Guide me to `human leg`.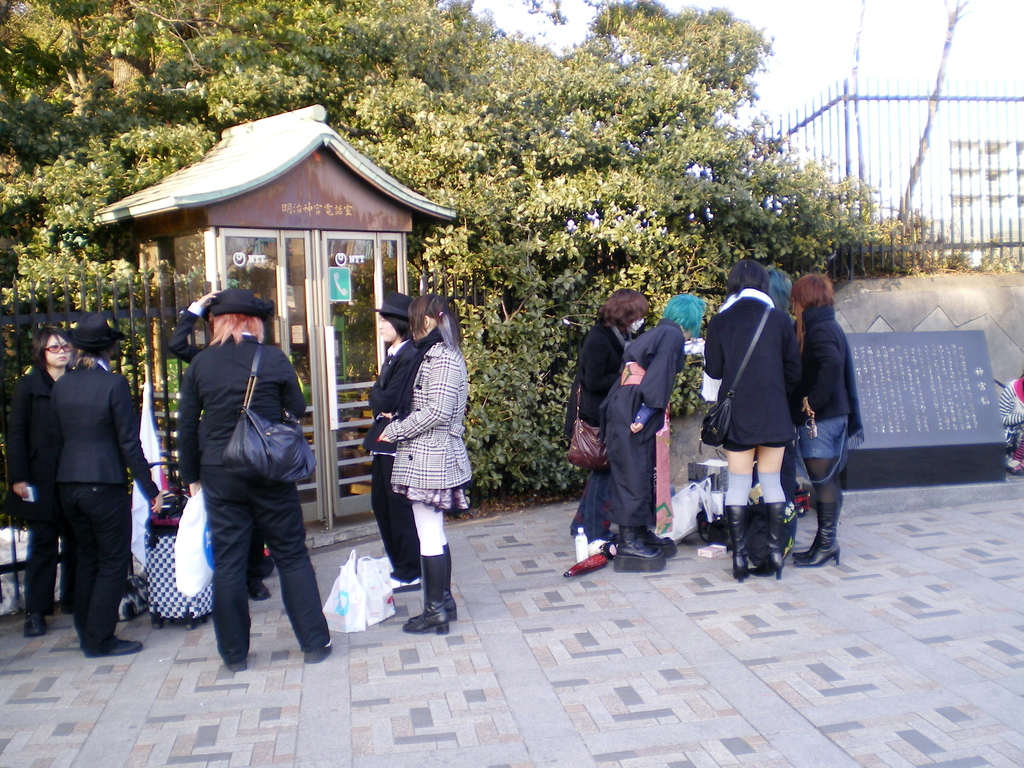
Guidance: (x1=799, y1=419, x2=851, y2=566).
